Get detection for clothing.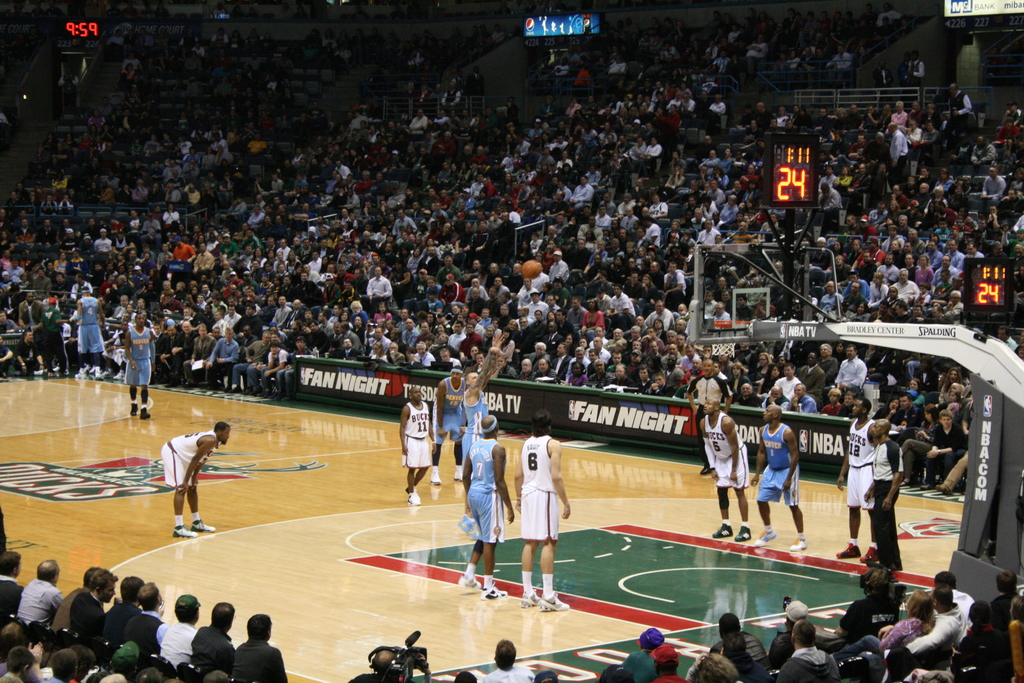
Detection: (x1=97, y1=238, x2=112, y2=247).
